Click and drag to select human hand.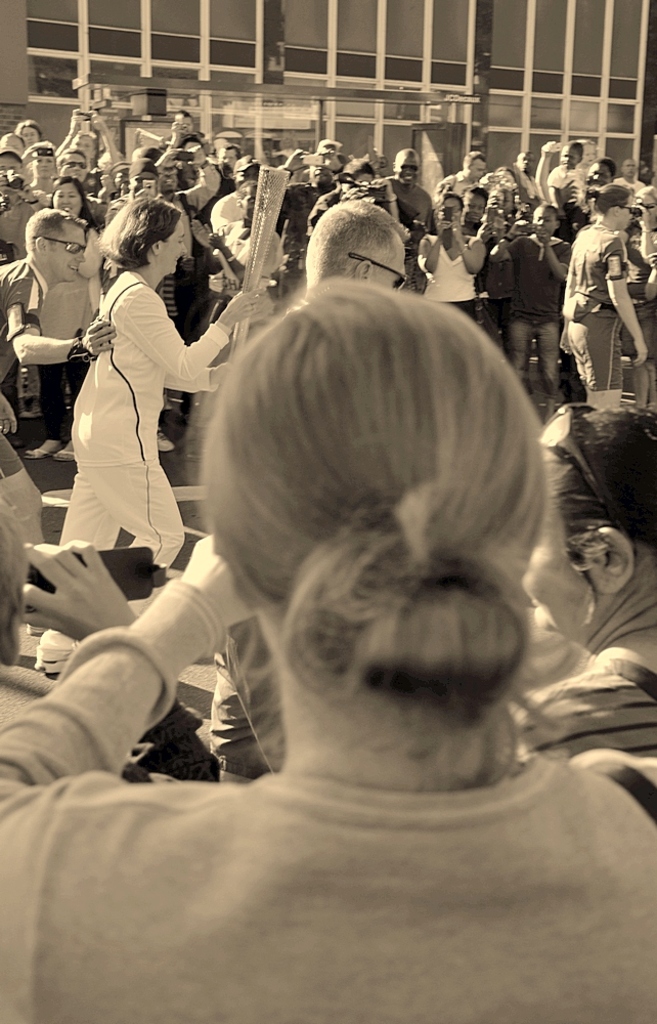
Selection: locate(533, 224, 550, 249).
